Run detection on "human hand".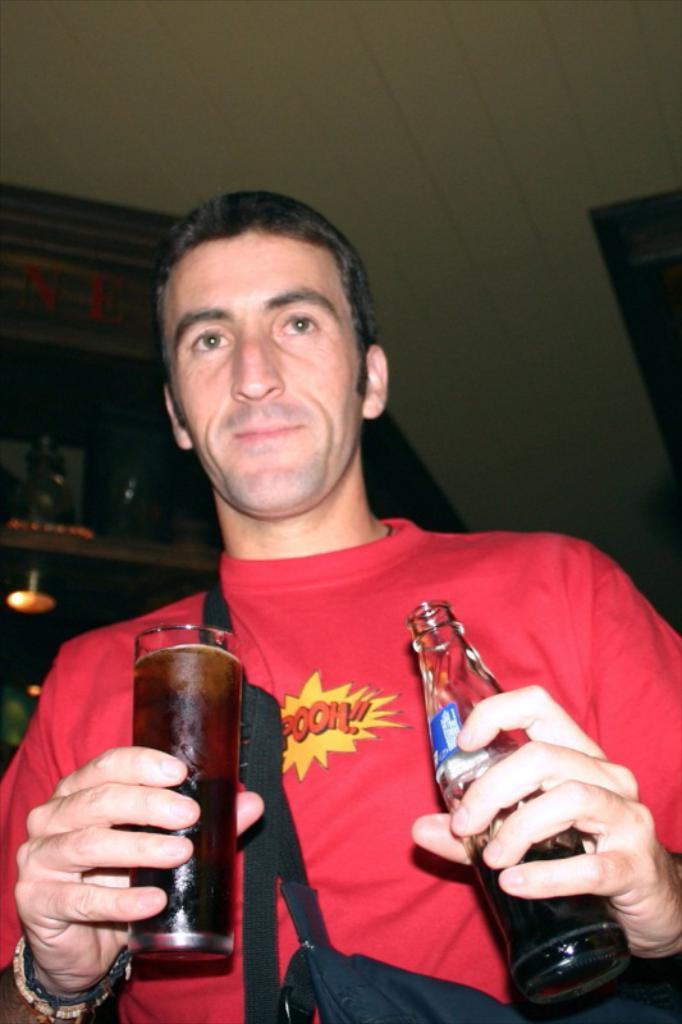
Result: box(420, 709, 658, 997).
